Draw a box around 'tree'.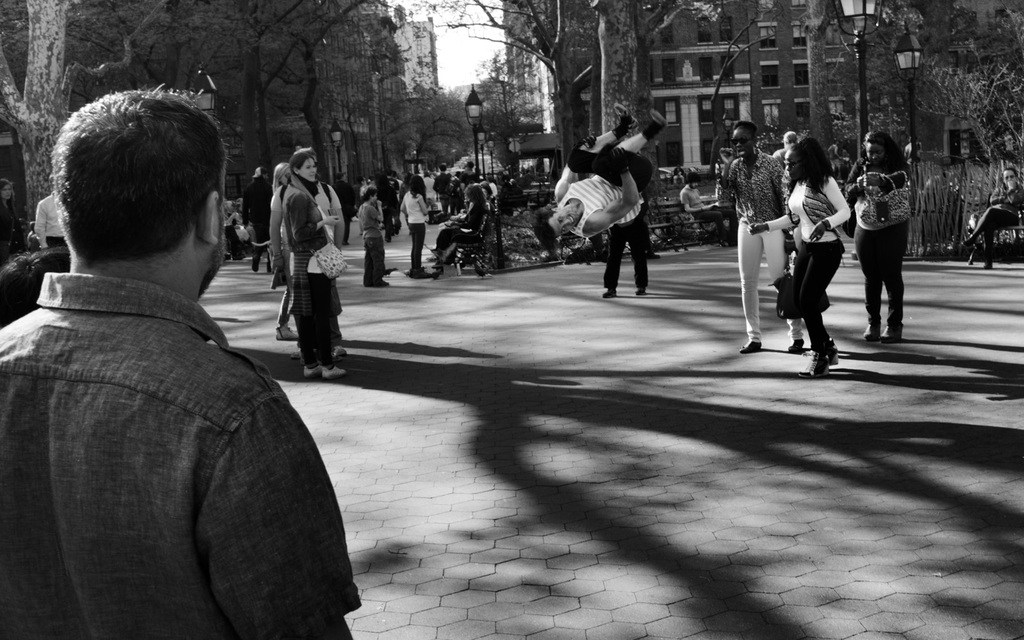
{"x1": 419, "y1": 0, "x2": 750, "y2": 244}.
